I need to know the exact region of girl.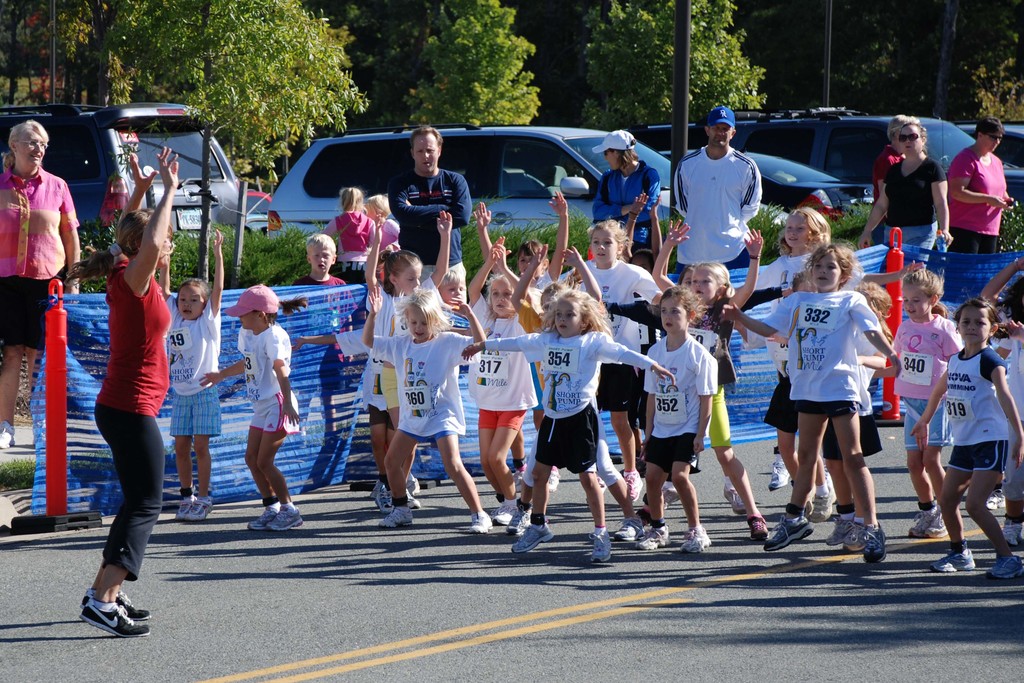
Region: detection(906, 290, 1023, 581).
